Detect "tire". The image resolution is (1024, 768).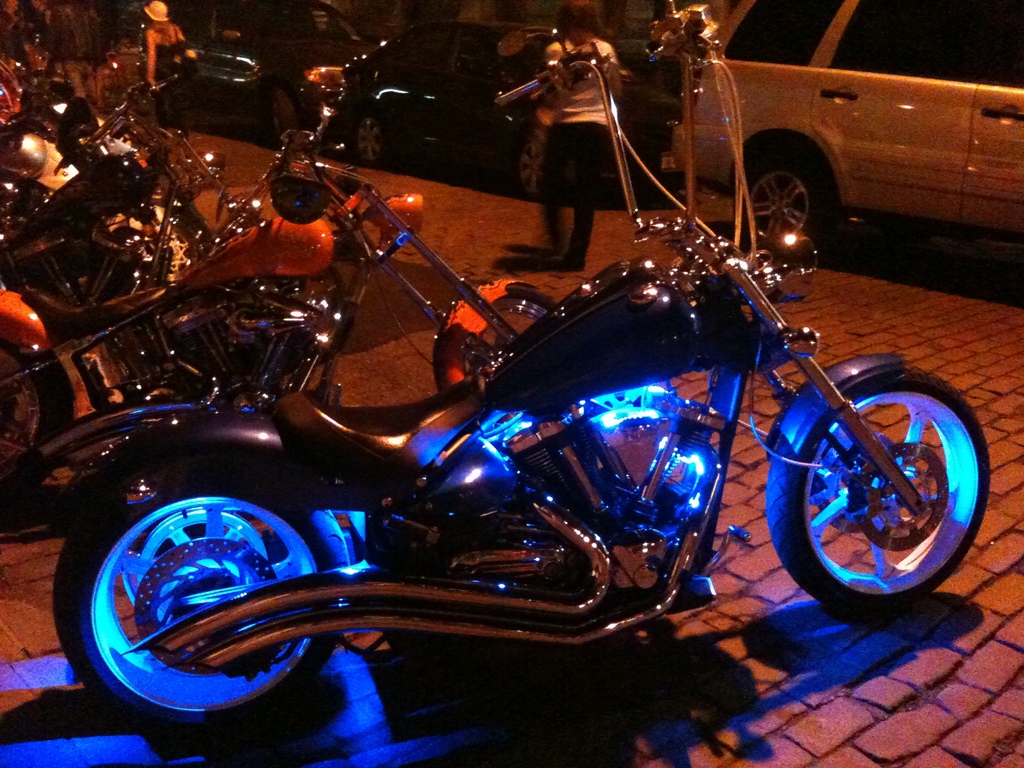
Rect(501, 129, 577, 207).
